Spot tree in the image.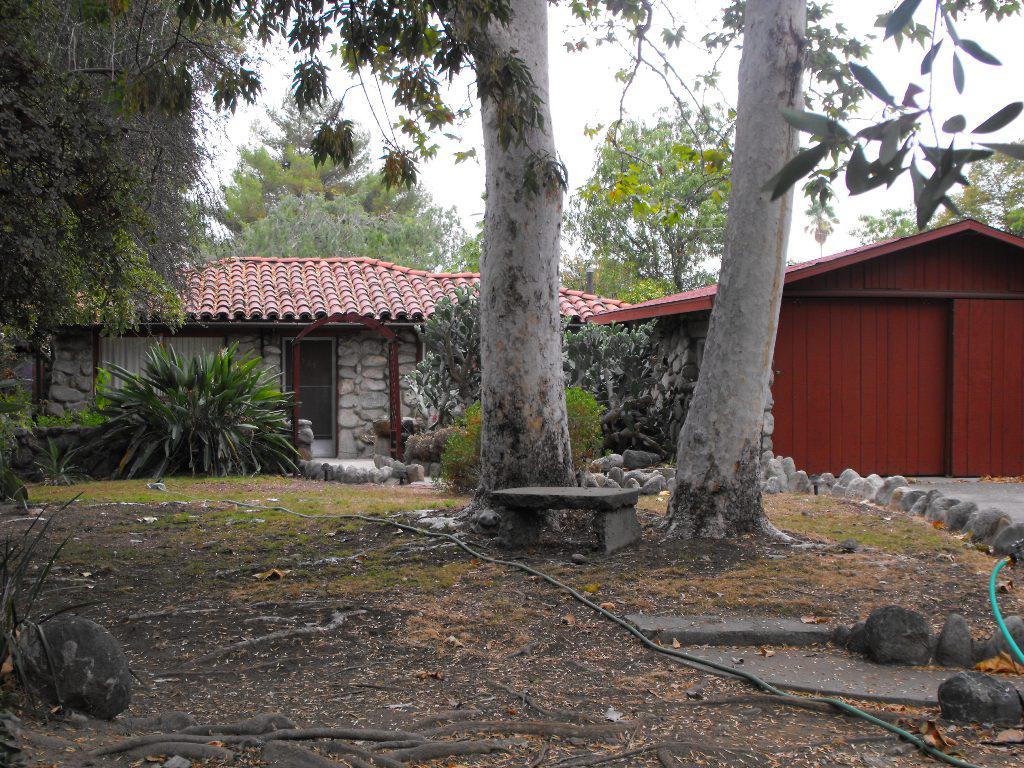
tree found at crop(557, 0, 1023, 560).
